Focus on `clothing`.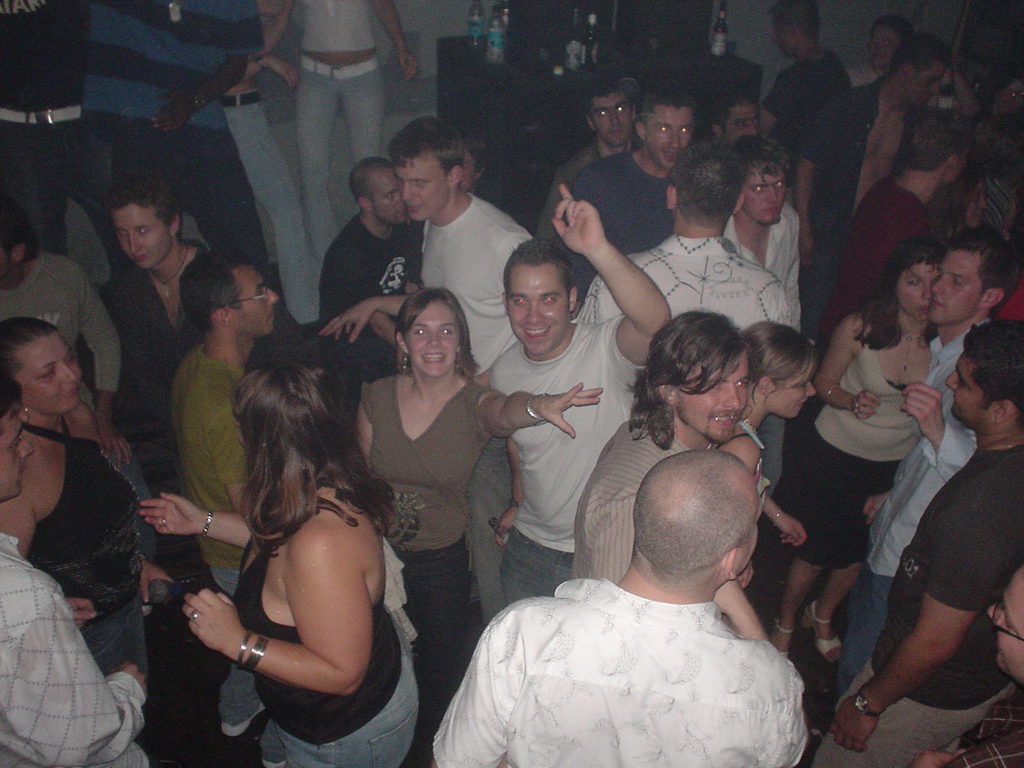
Focused at select_region(813, 445, 1023, 767).
